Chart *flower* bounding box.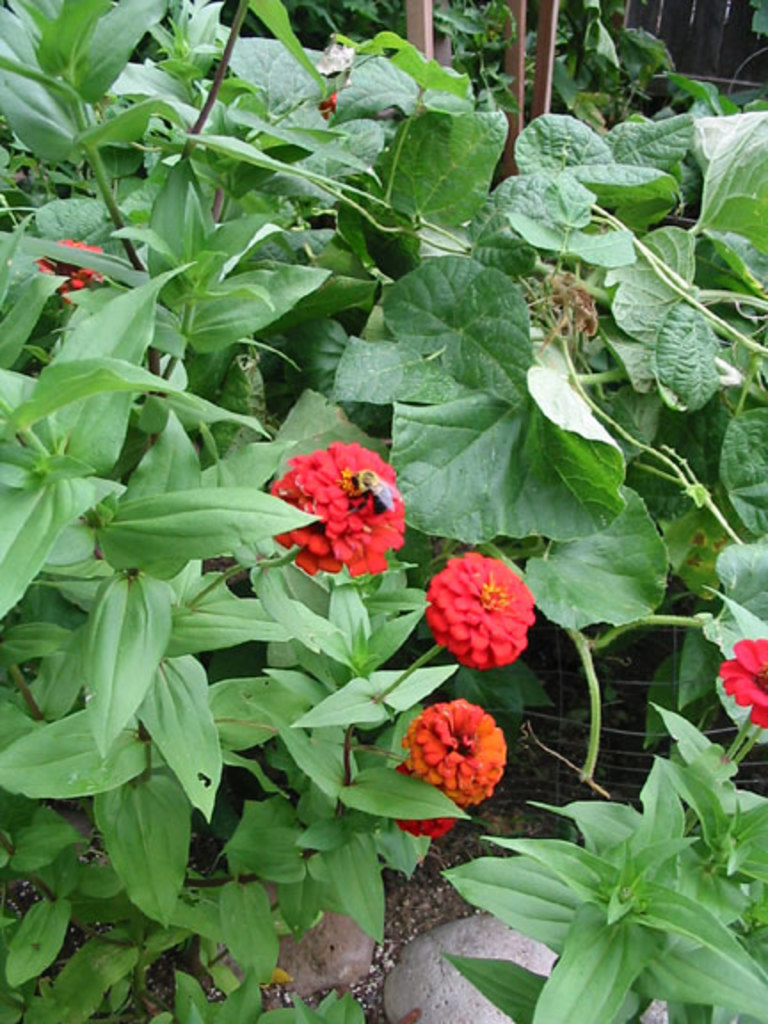
Charted: 715/638/766/731.
